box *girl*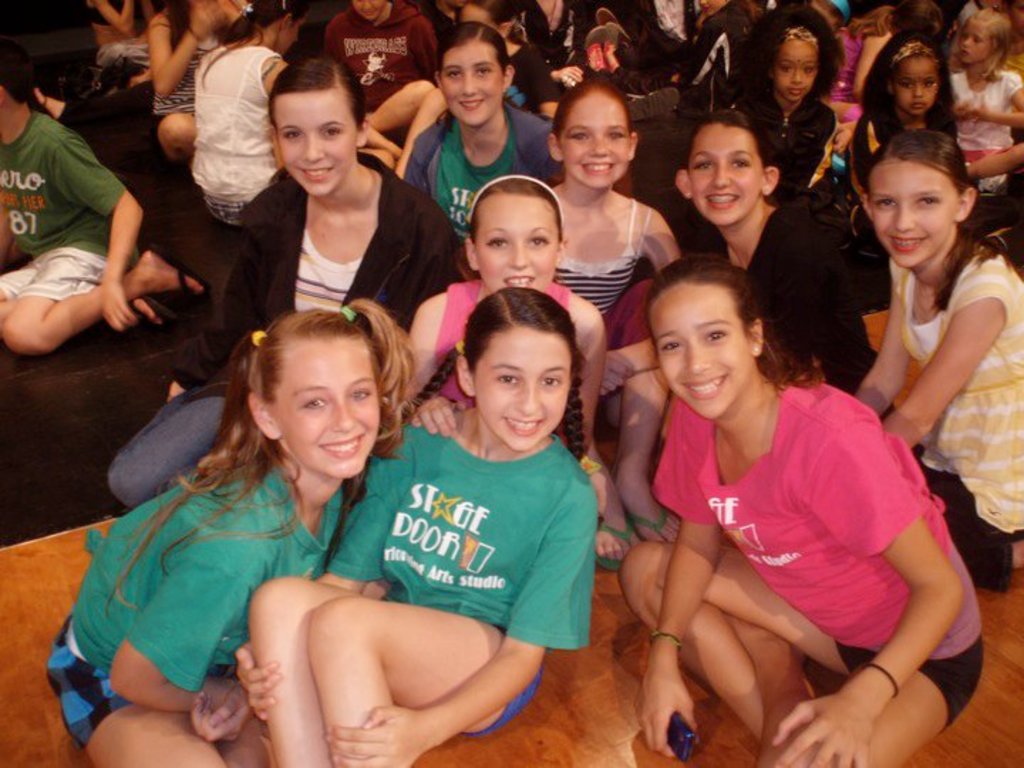
<region>715, 4, 839, 209</region>
